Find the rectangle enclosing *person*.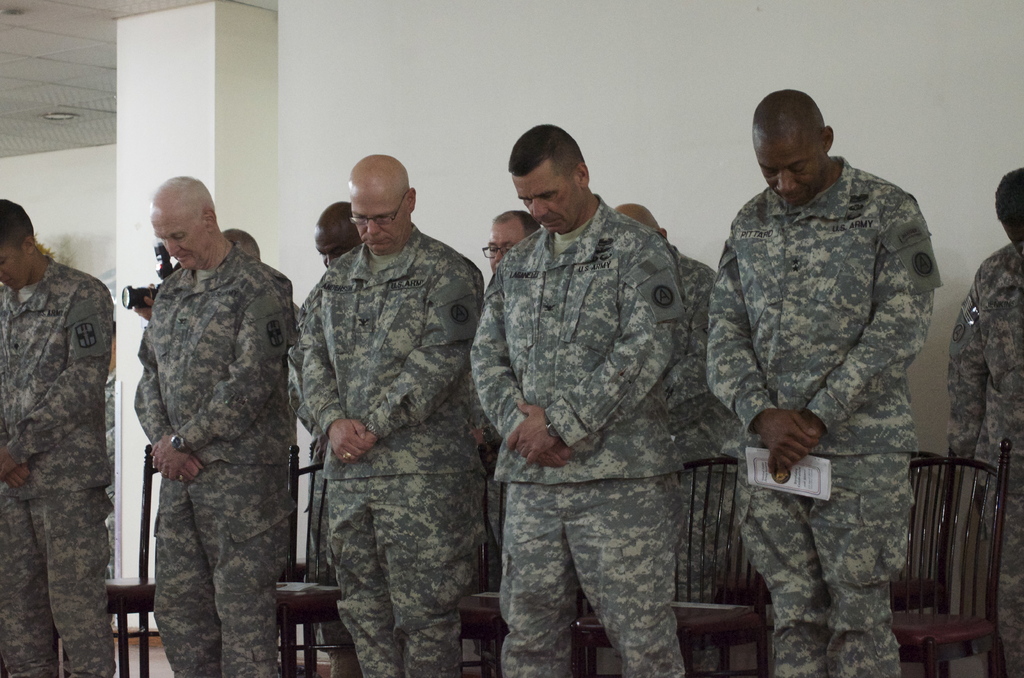
<region>945, 160, 1023, 677</region>.
